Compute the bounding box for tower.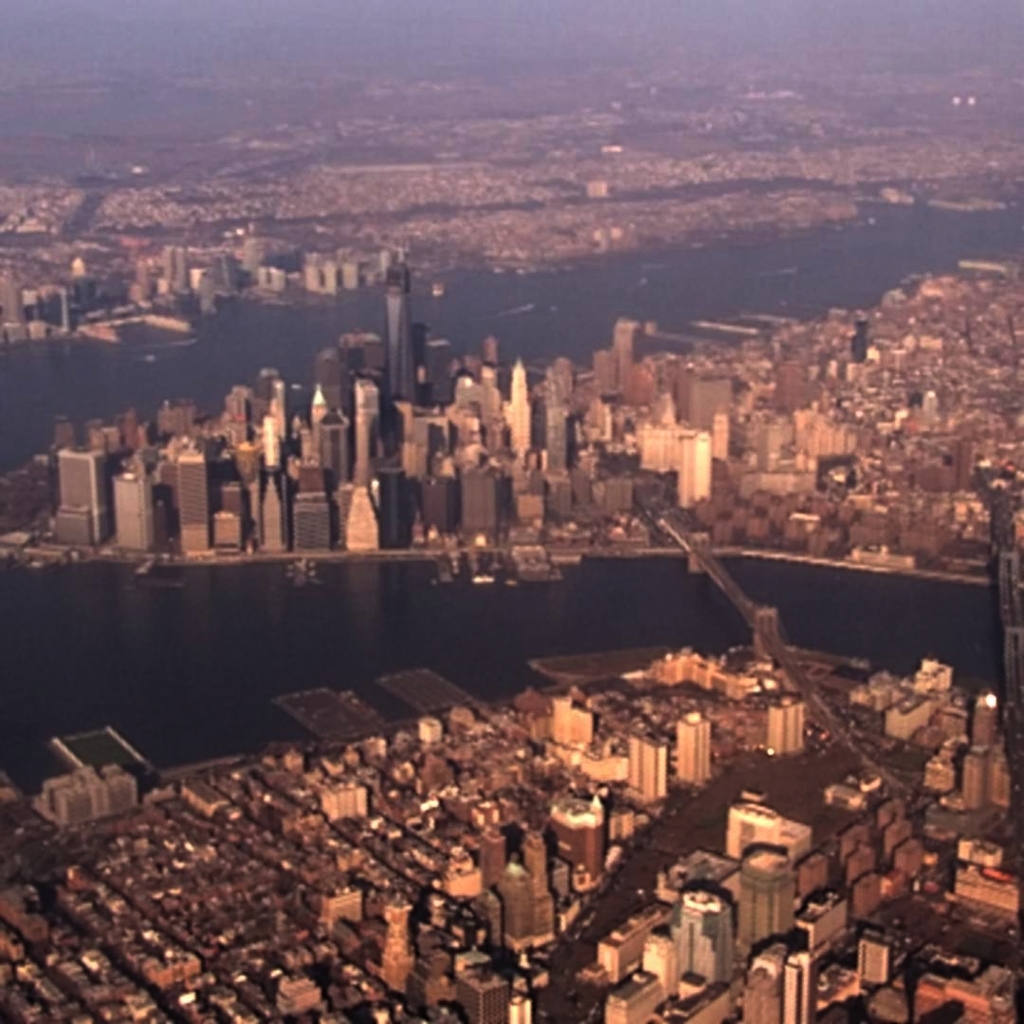
[357,375,384,491].
